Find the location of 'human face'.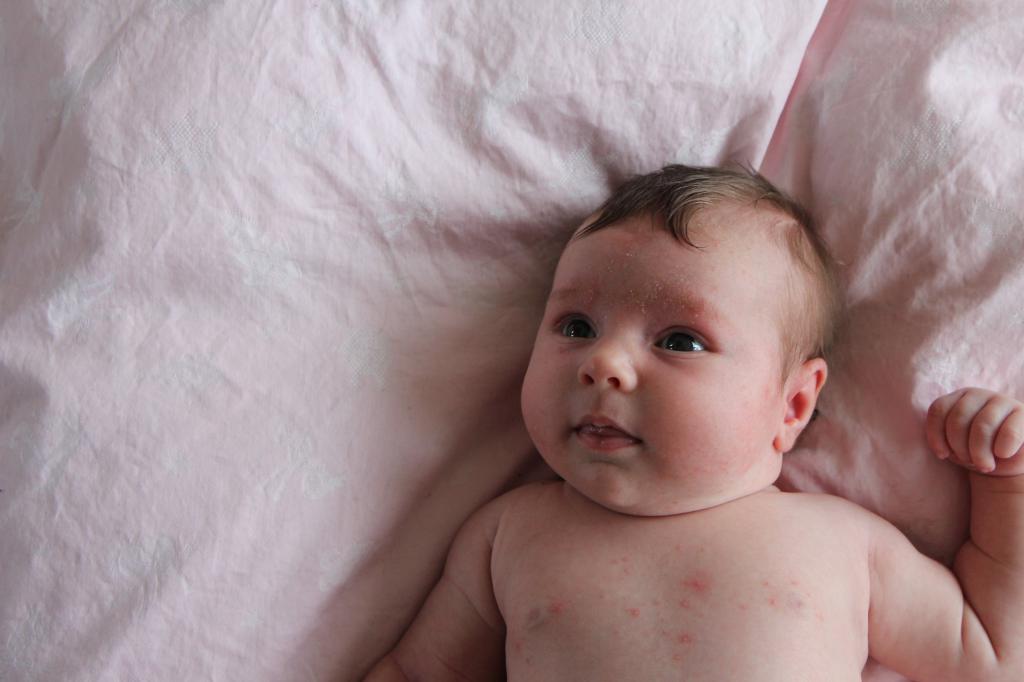
Location: (517,213,803,511).
